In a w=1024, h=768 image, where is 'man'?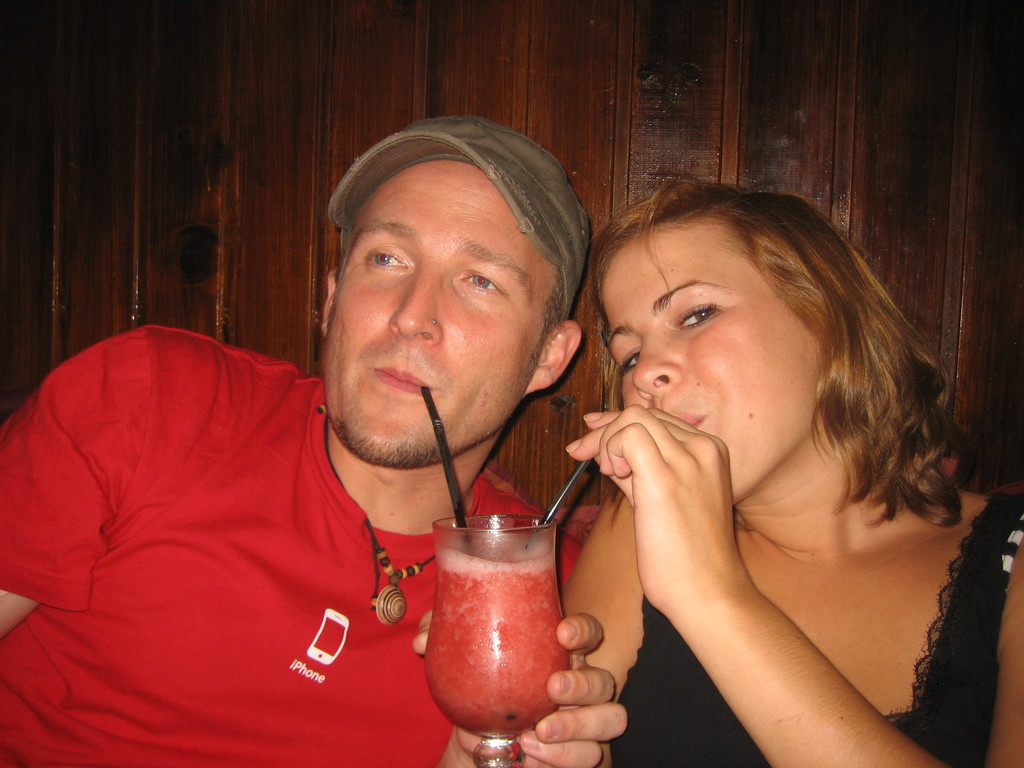
pyautogui.locateOnScreen(0, 116, 625, 767).
